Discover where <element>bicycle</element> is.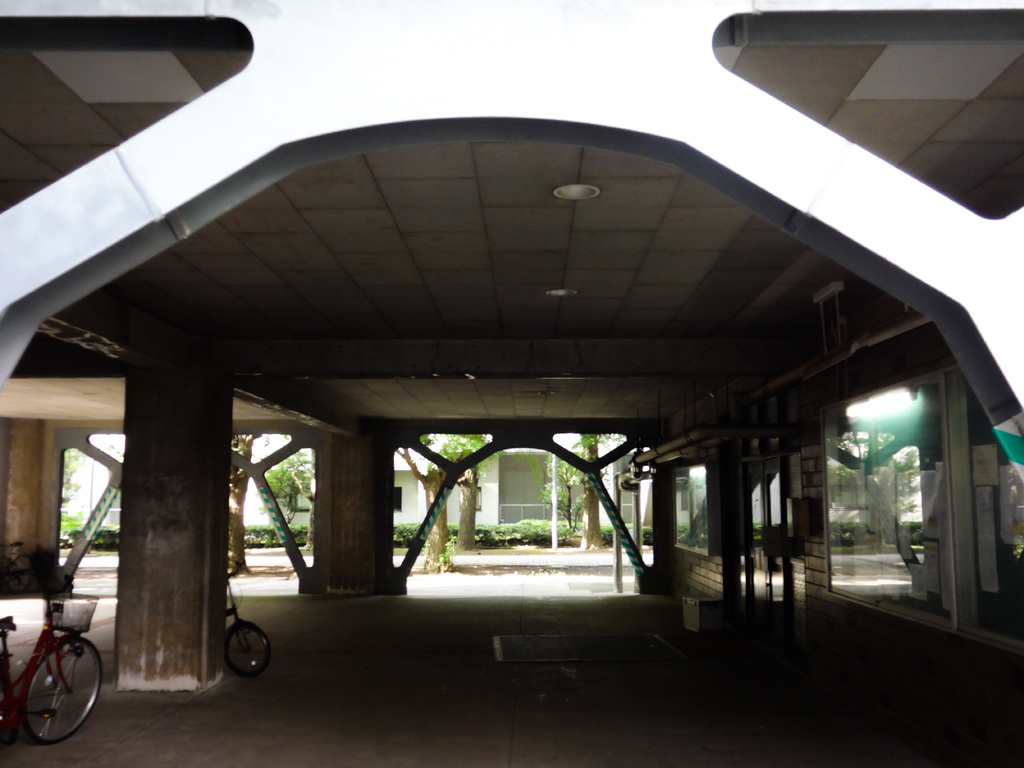
Discovered at (x1=45, y1=527, x2=102, y2=572).
